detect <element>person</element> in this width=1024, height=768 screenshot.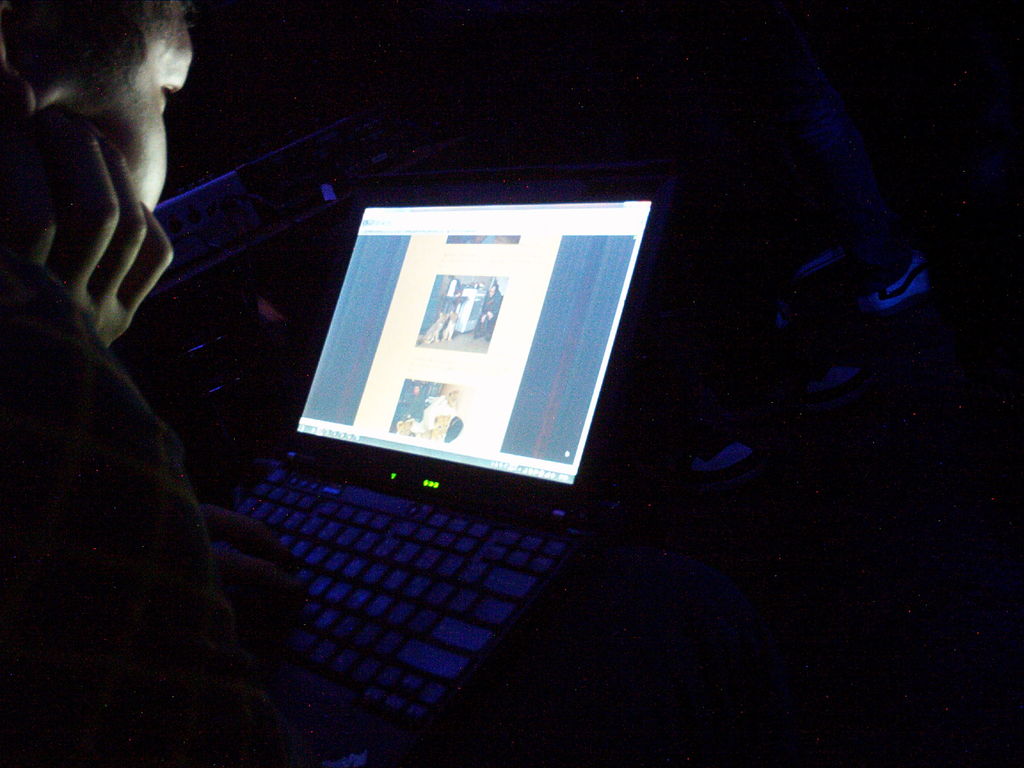
Detection: 0,0,303,767.
